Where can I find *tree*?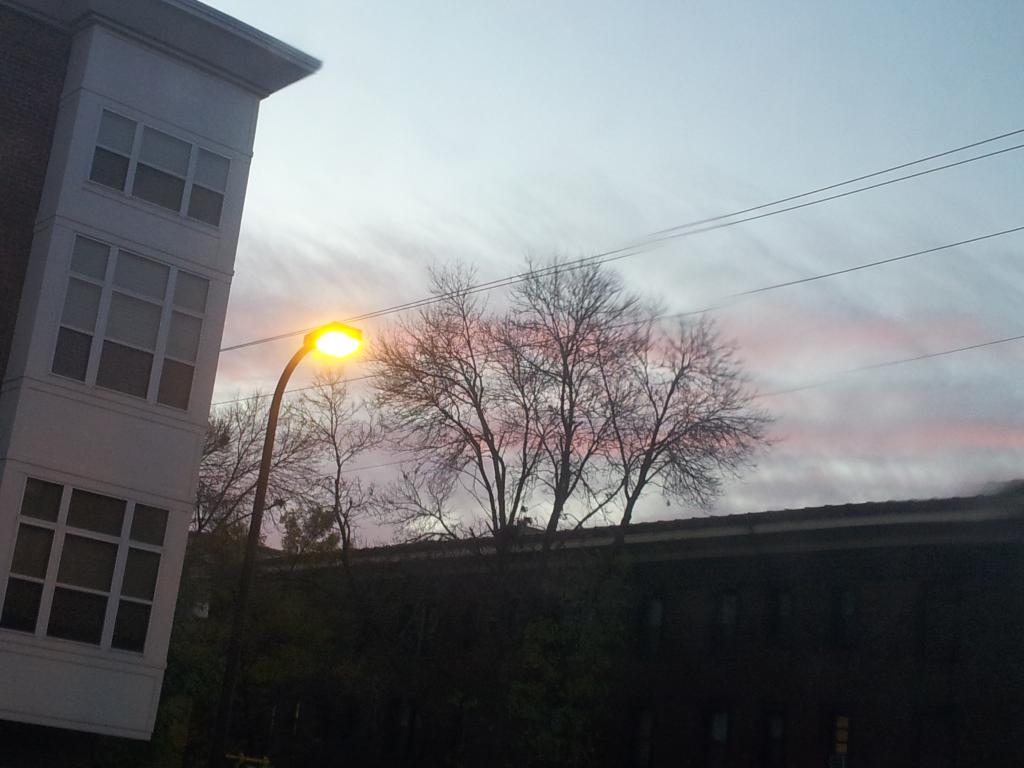
You can find it at x1=479, y1=248, x2=646, y2=532.
